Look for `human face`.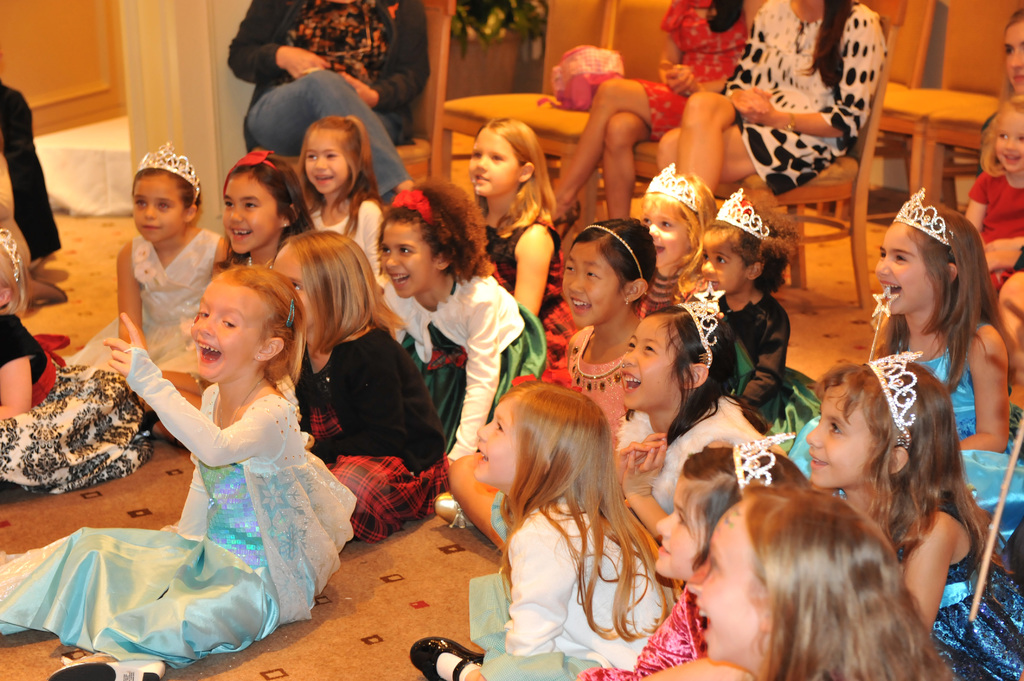
Found: [left=1004, top=21, right=1023, bottom=92].
